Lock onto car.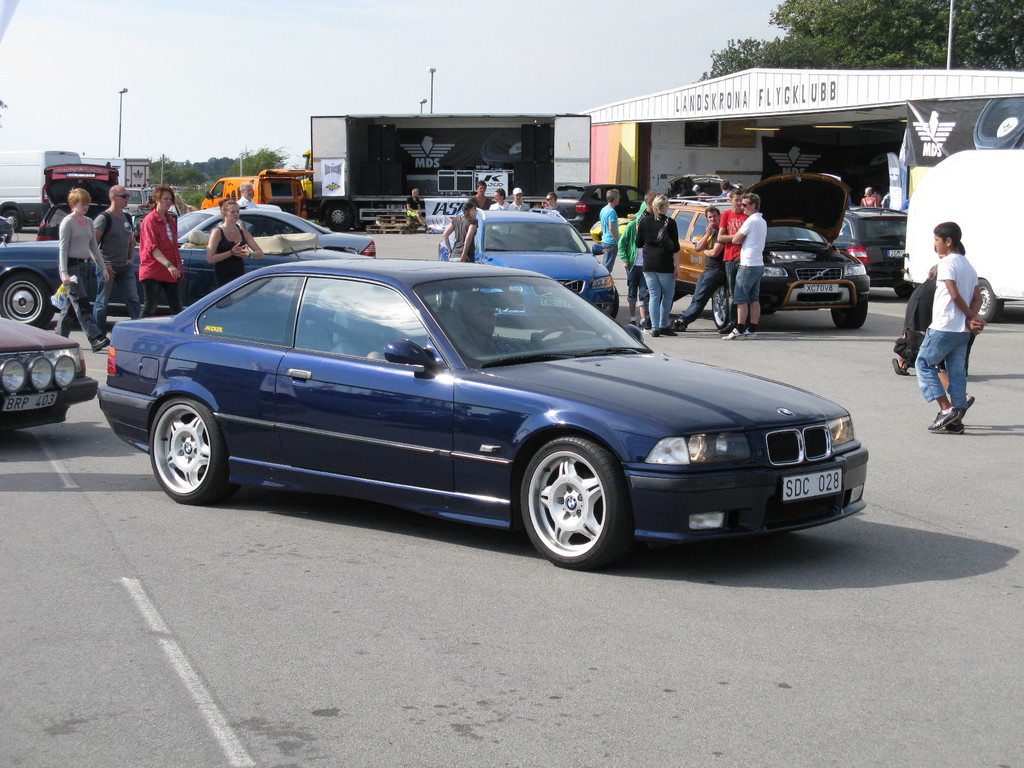
Locked: bbox=(133, 205, 376, 255).
